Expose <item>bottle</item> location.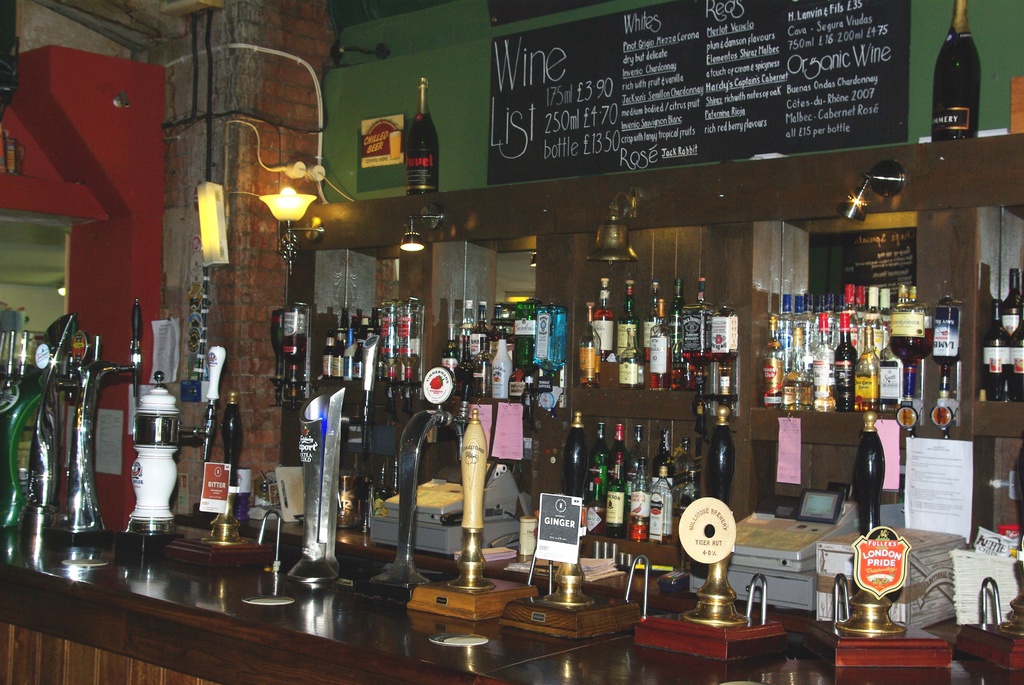
Exposed at locate(776, 320, 820, 411).
